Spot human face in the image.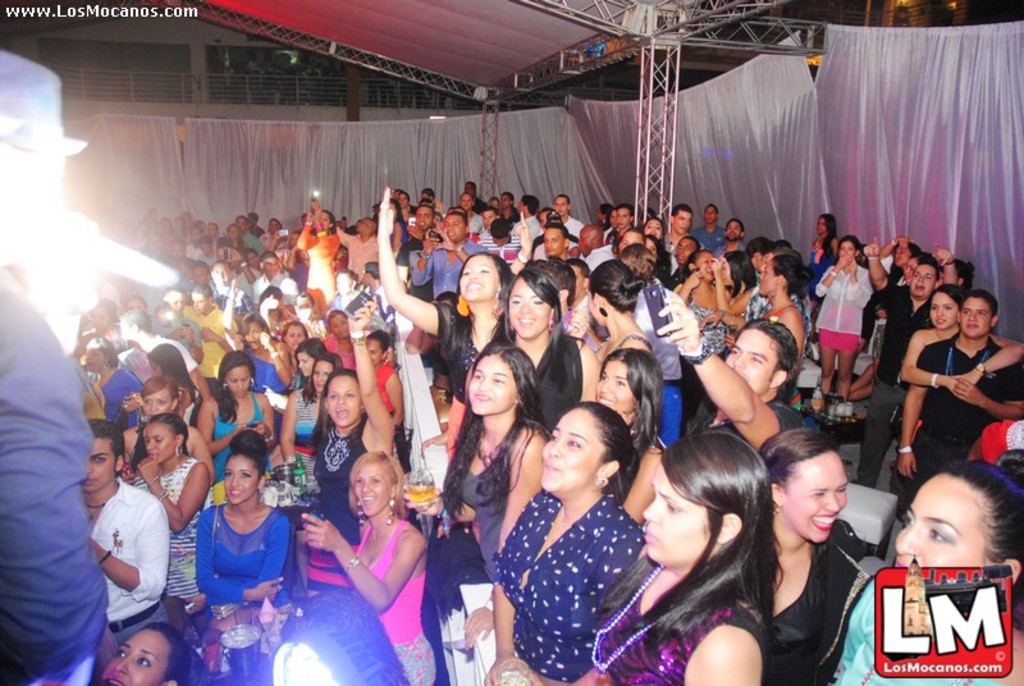
human face found at pyautogui.locateOnScreen(893, 474, 984, 567).
